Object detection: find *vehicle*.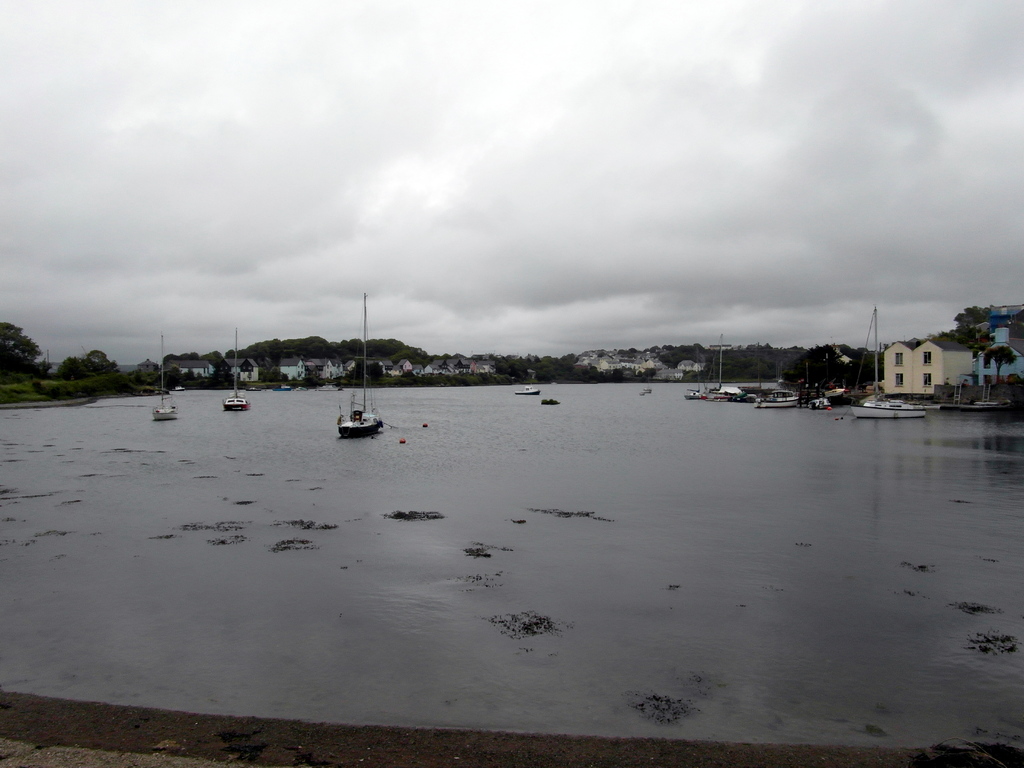
(x1=221, y1=331, x2=248, y2=411).
